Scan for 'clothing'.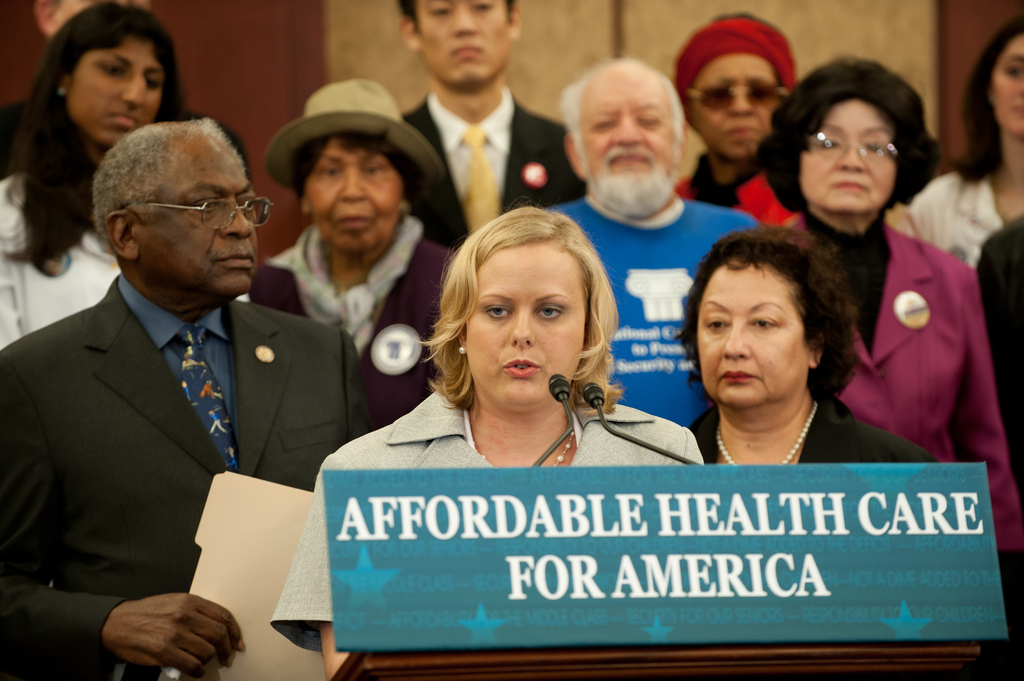
Scan result: <region>897, 168, 1005, 272</region>.
